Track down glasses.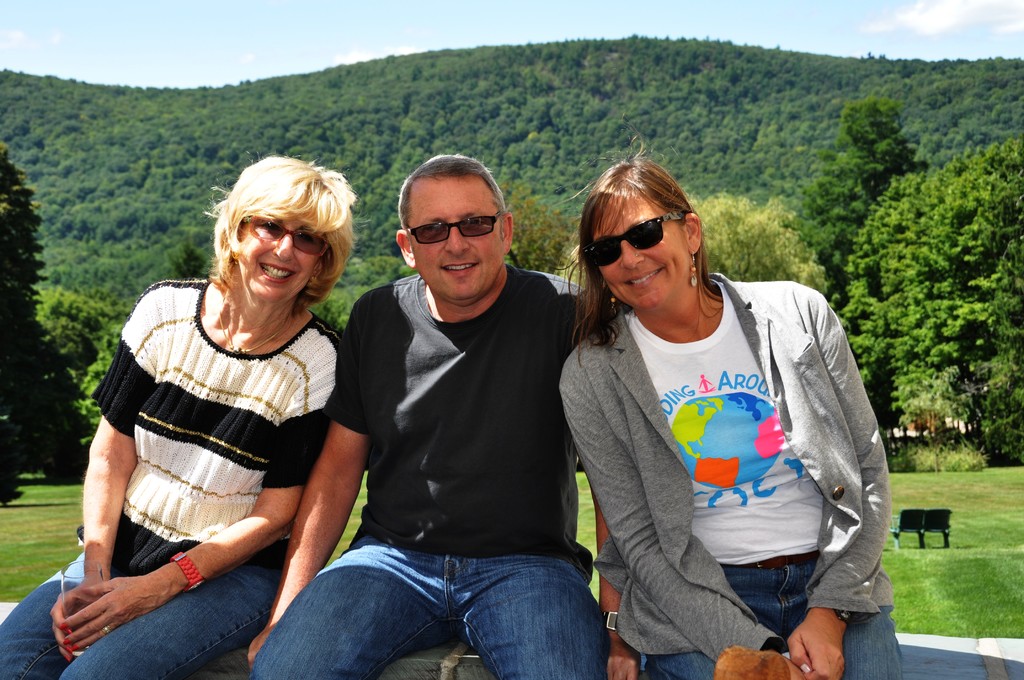
Tracked to region(574, 207, 690, 272).
